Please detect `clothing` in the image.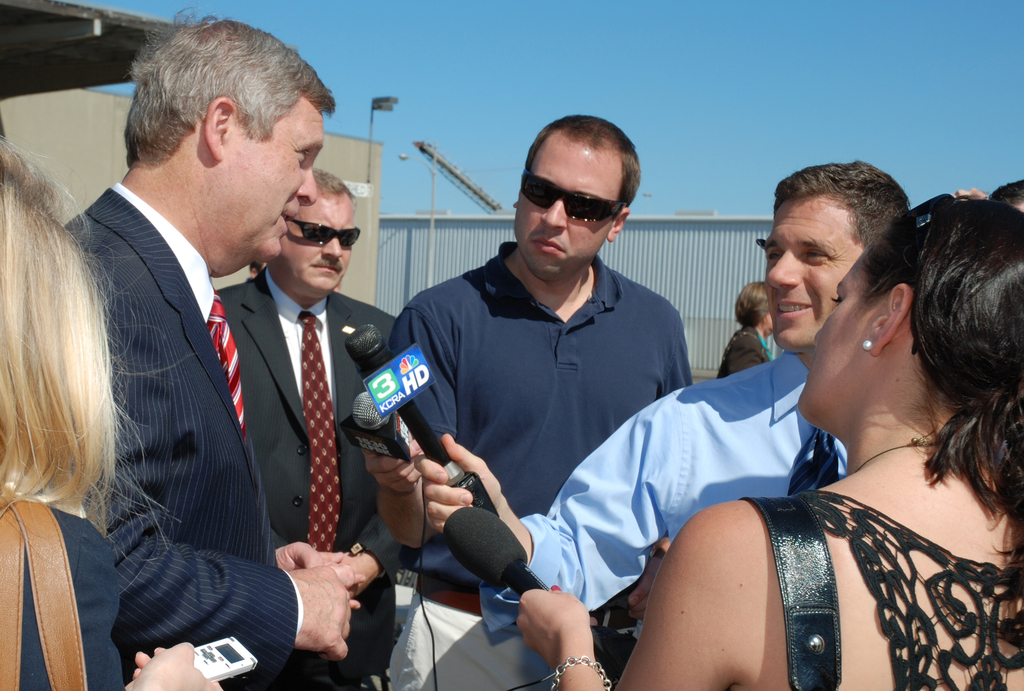
<bbox>0, 490, 148, 688</bbox>.
